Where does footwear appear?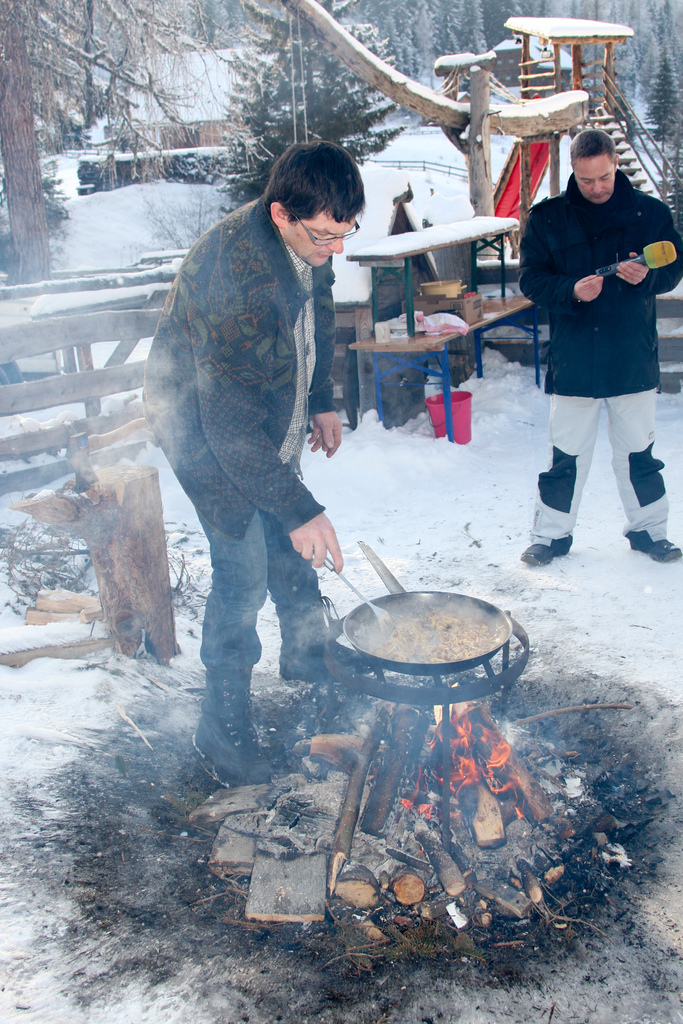
Appears at x1=520, y1=529, x2=575, y2=567.
